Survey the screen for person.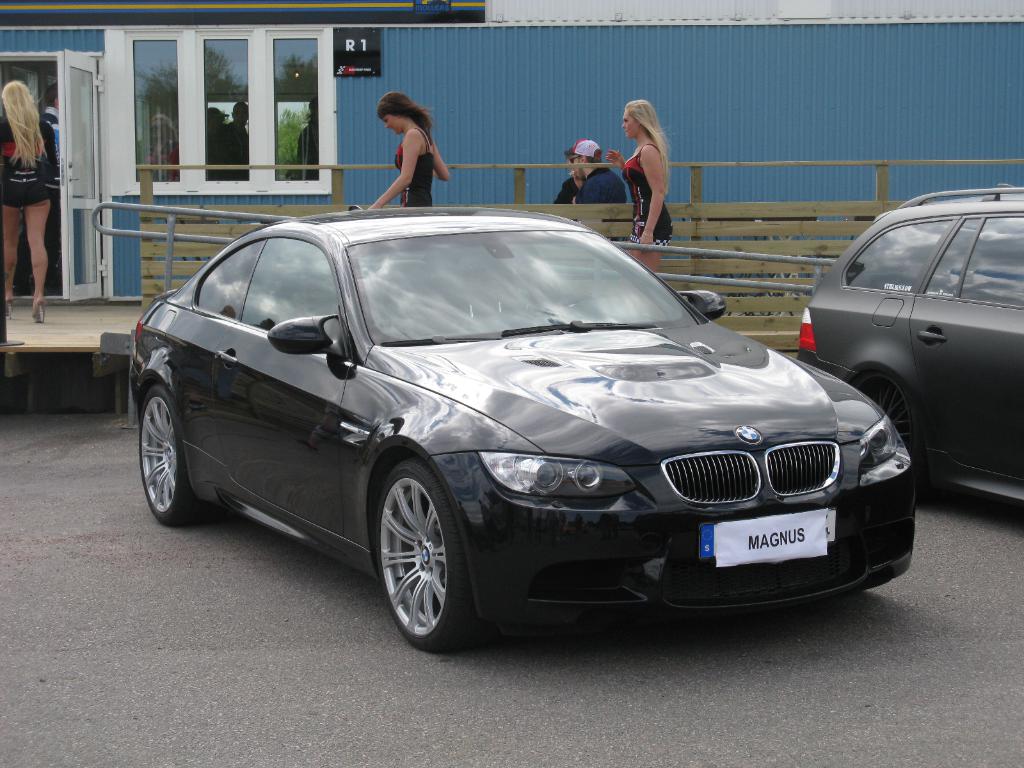
Survey found: rect(289, 103, 321, 182).
